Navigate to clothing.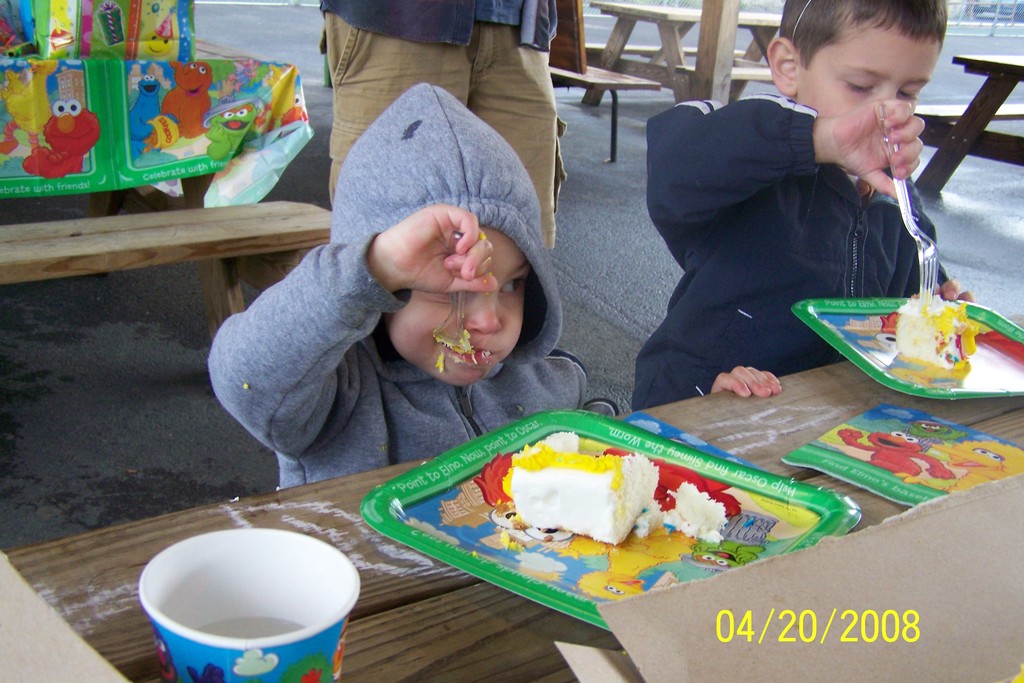
Navigation target: <region>626, 92, 954, 412</region>.
